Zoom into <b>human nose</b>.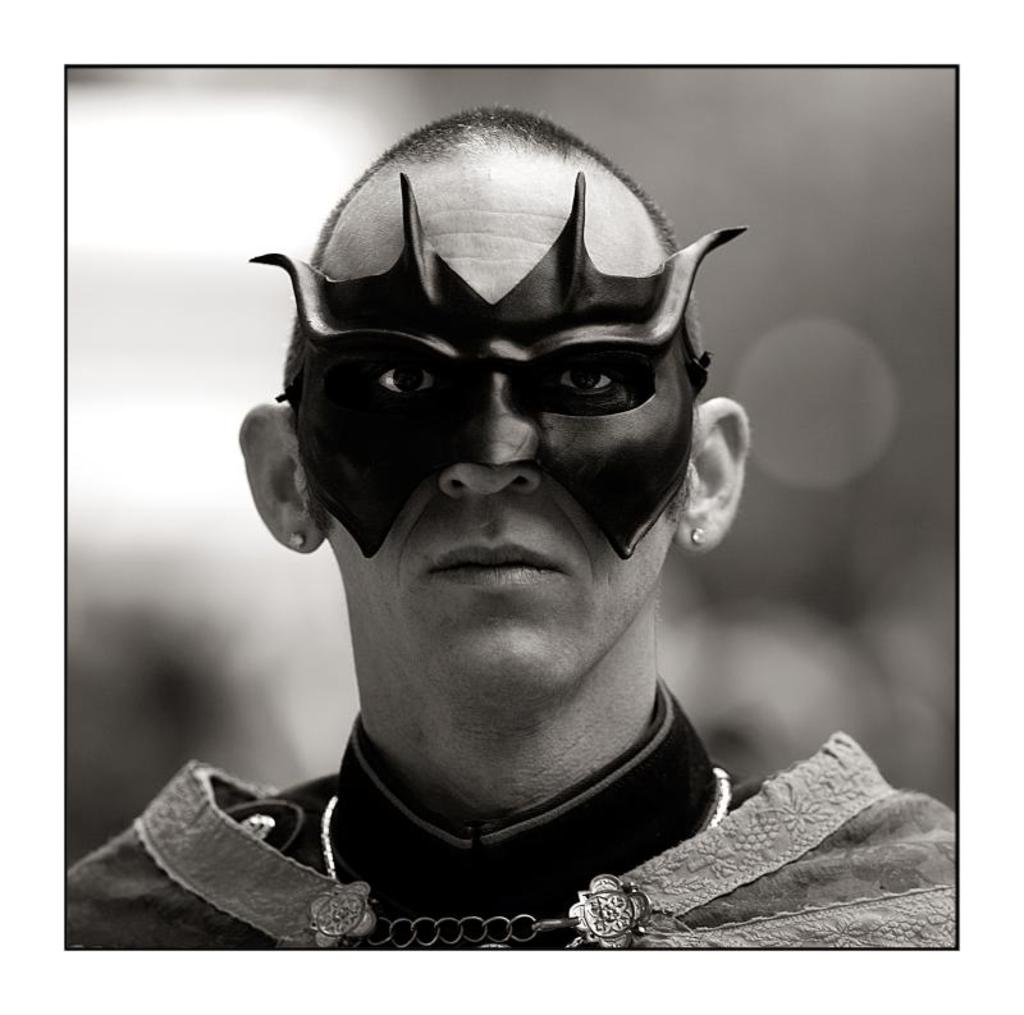
Zoom target: (440,381,541,503).
